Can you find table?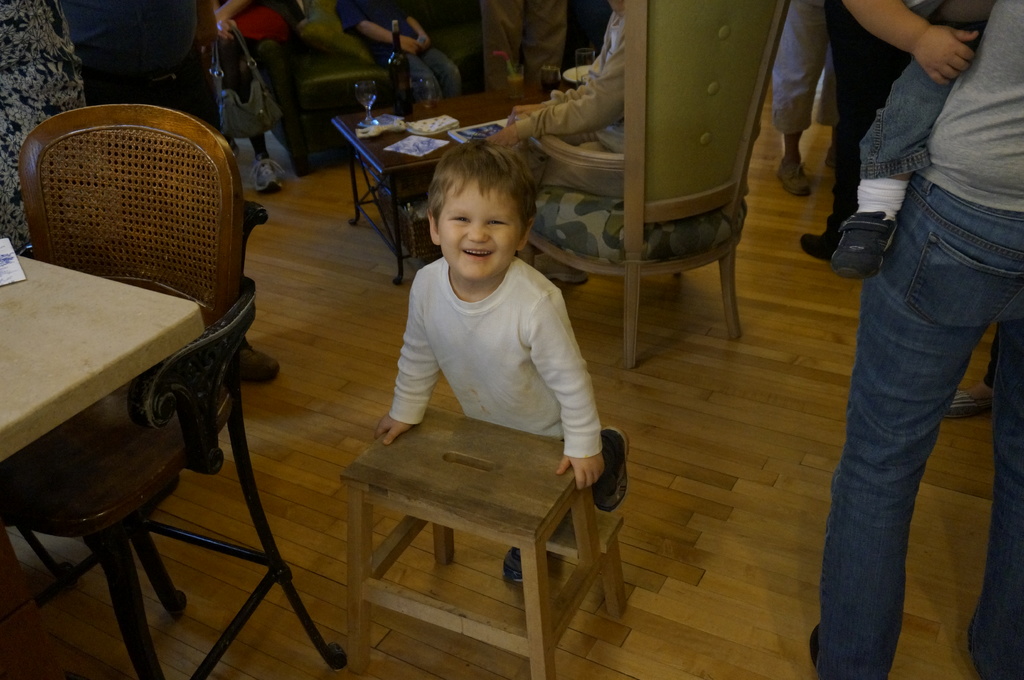
Yes, bounding box: detection(0, 231, 198, 431).
